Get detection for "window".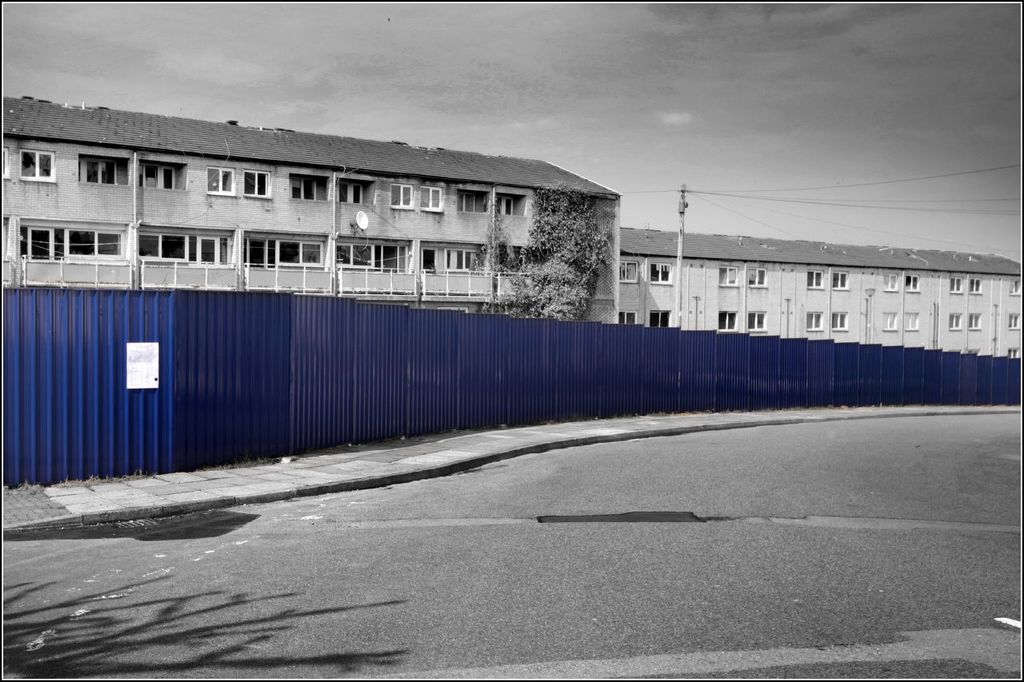
Detection: <region>205, 166, 234, 195</region>.
